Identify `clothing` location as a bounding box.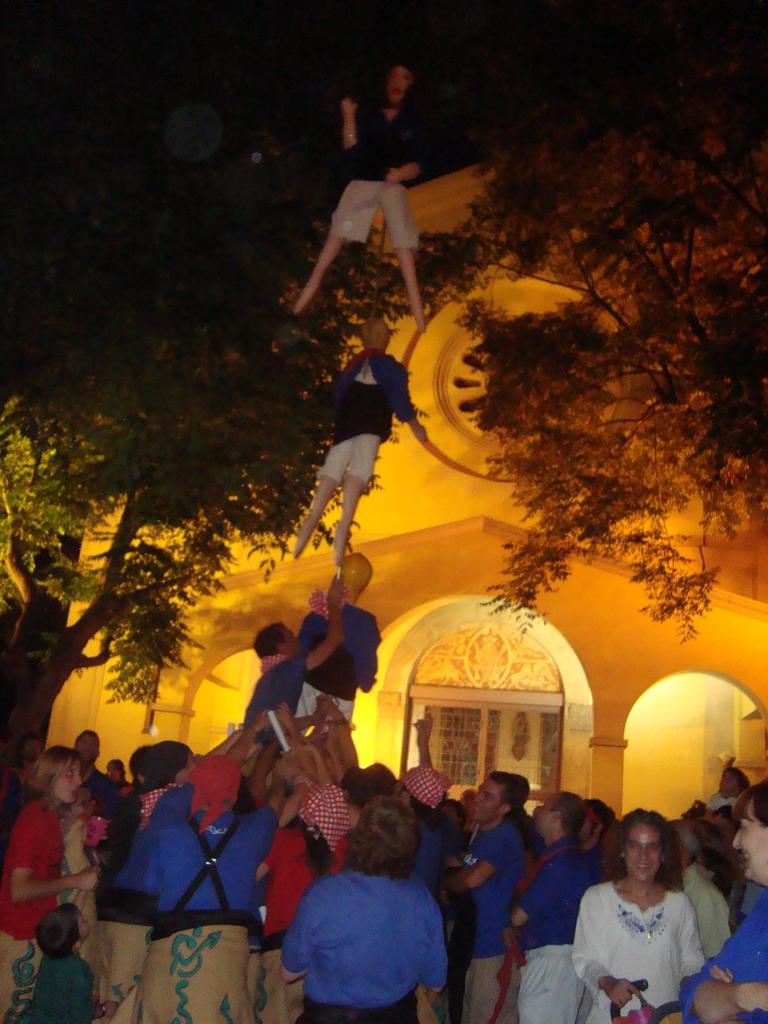
(312, 347, 419, 483).
